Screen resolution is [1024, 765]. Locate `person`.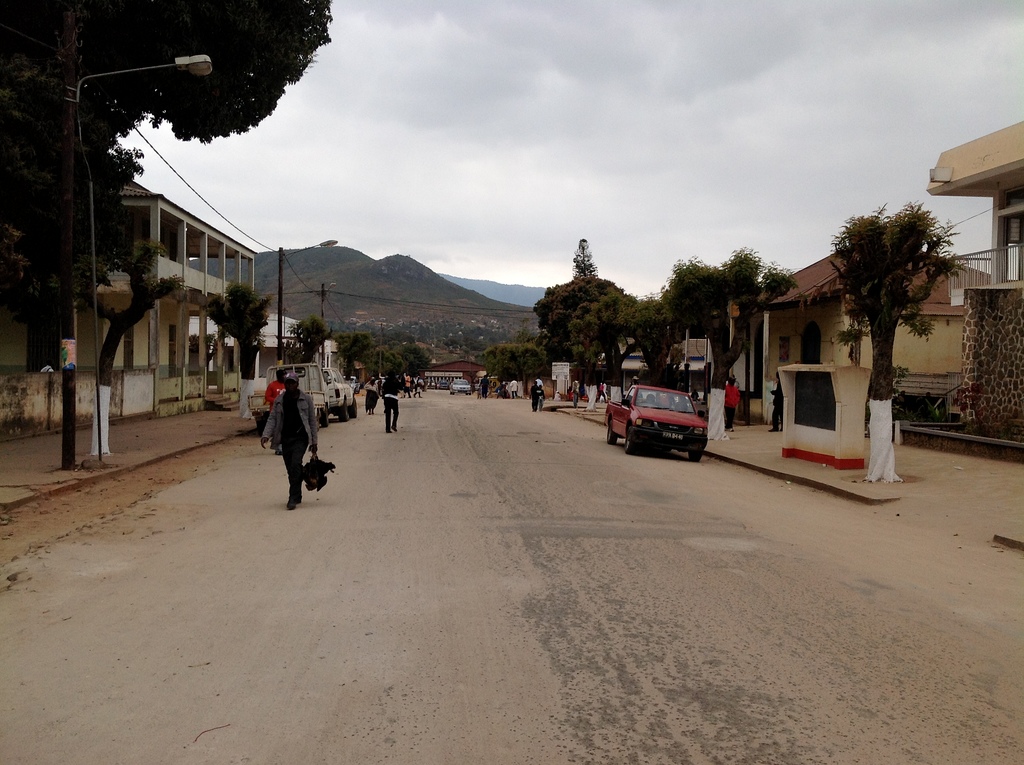
BBox(375, 372, 400, 434).
